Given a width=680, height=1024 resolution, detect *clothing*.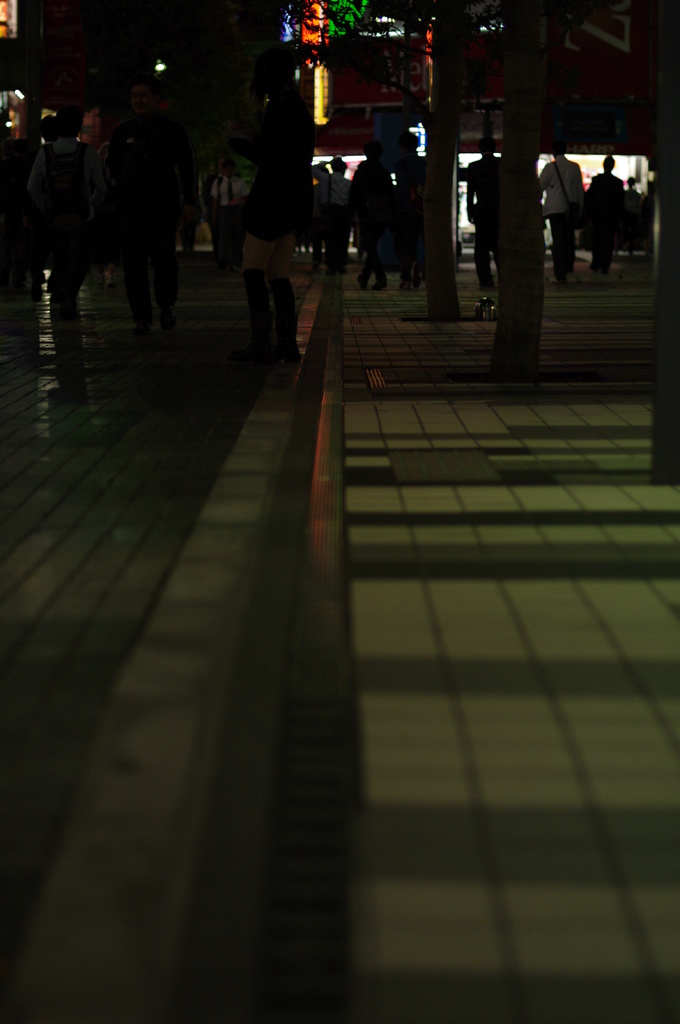
[467, 152, 502, 289].
